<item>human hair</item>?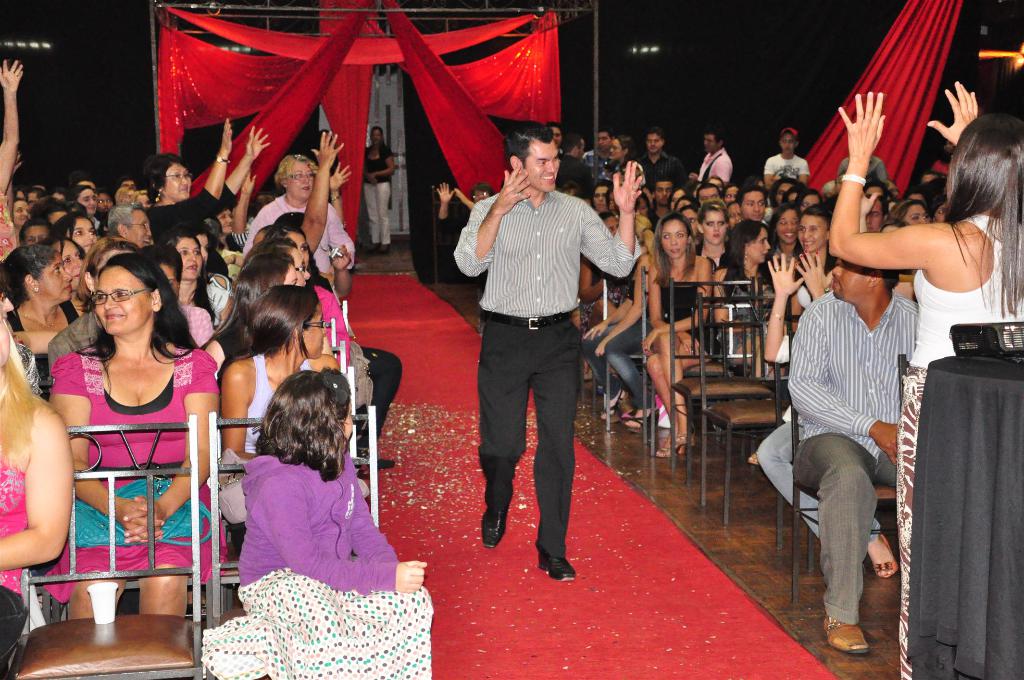
rect(544, 119, 568, 136)
